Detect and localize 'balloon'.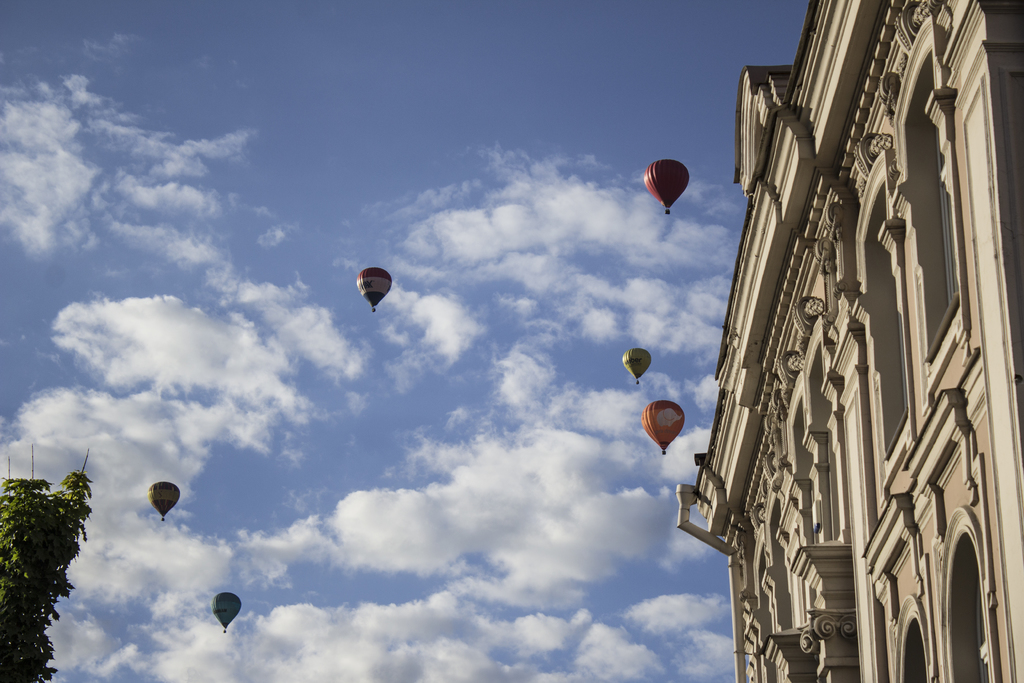
Localized at x1=623 y1=345 x2=650 y2=378.
